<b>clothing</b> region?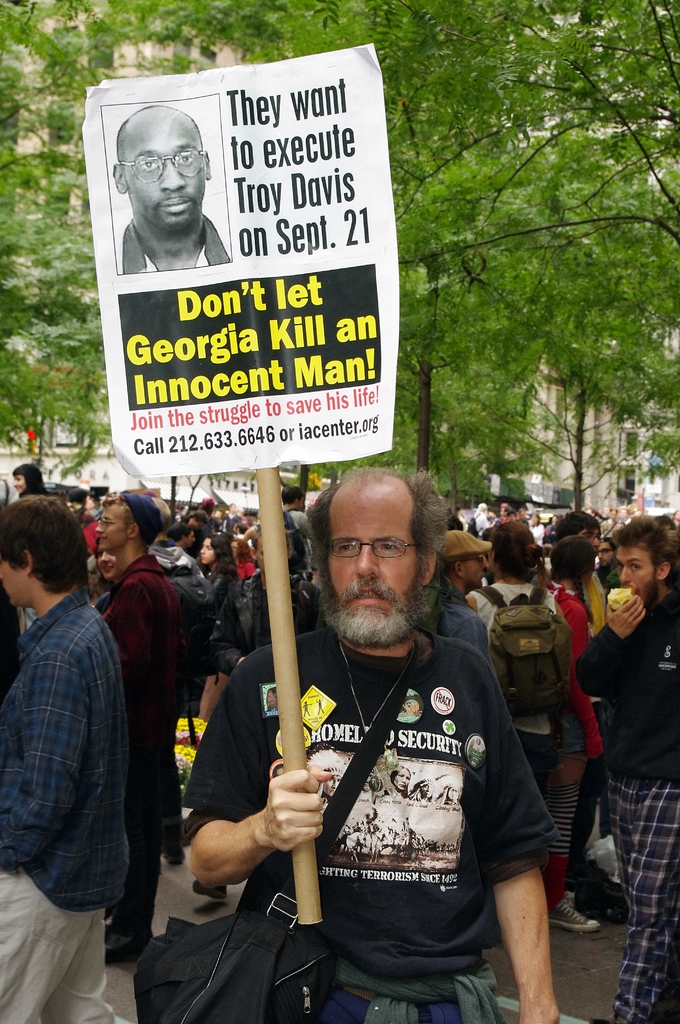
543/559/611/876
